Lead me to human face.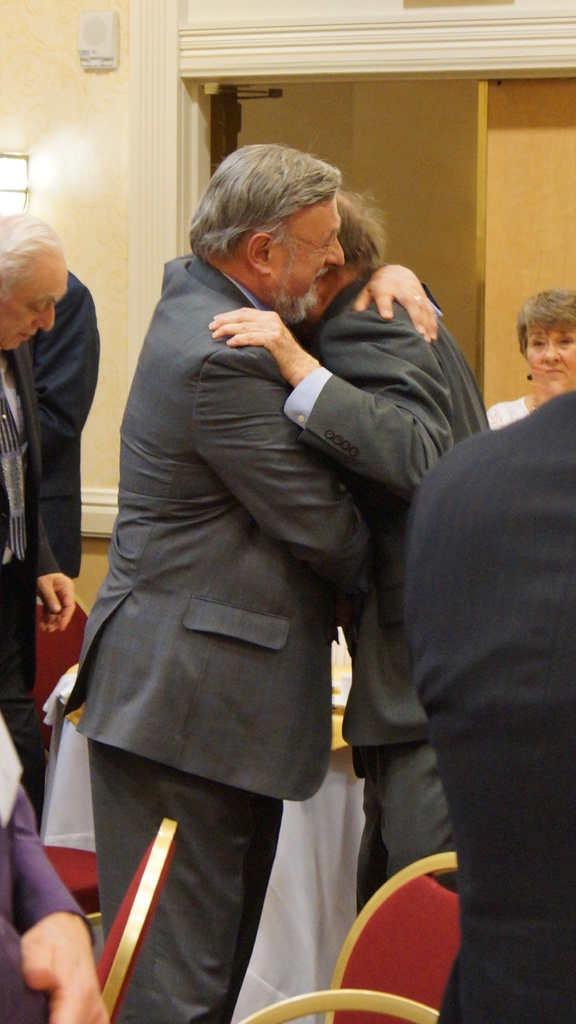
Lead to select_region(0, 245, 68, 357).
